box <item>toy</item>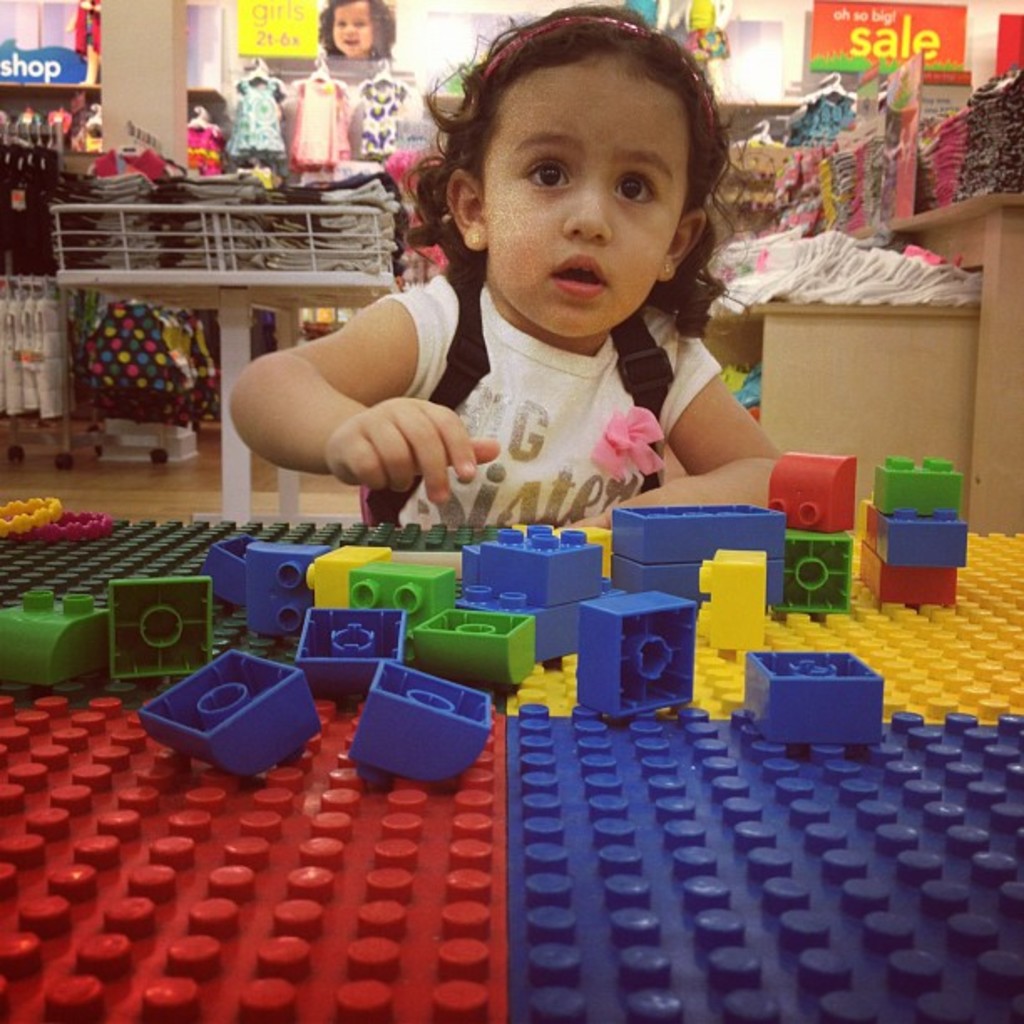
{"x1": 607, "y1": 552, "x2": 785, "y2": 609}
